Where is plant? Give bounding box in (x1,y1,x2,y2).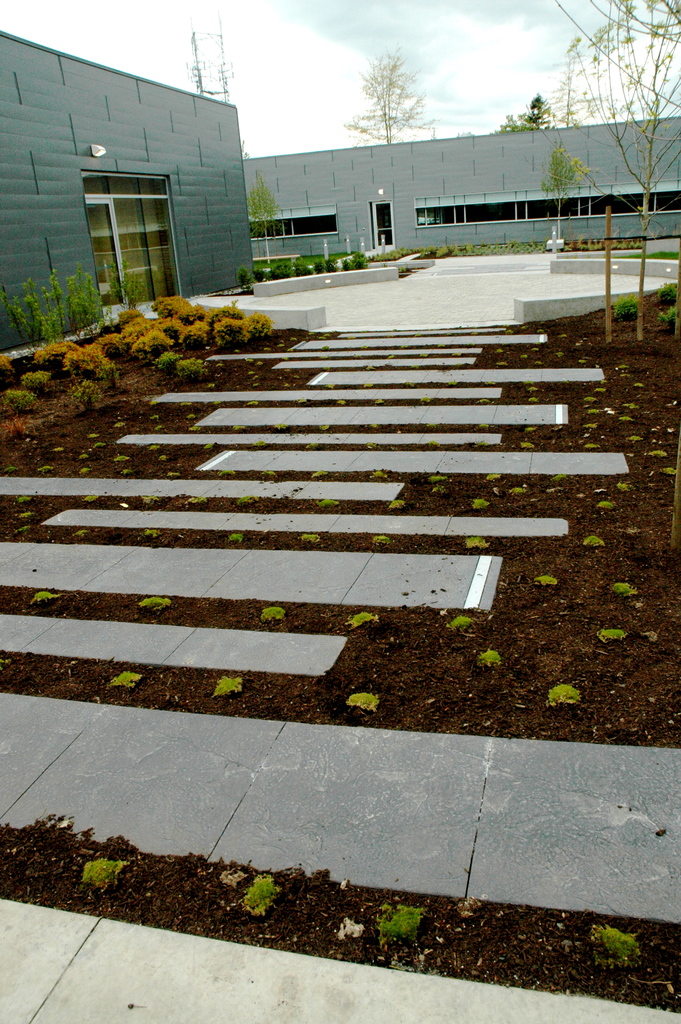
(447,615,479,634).
